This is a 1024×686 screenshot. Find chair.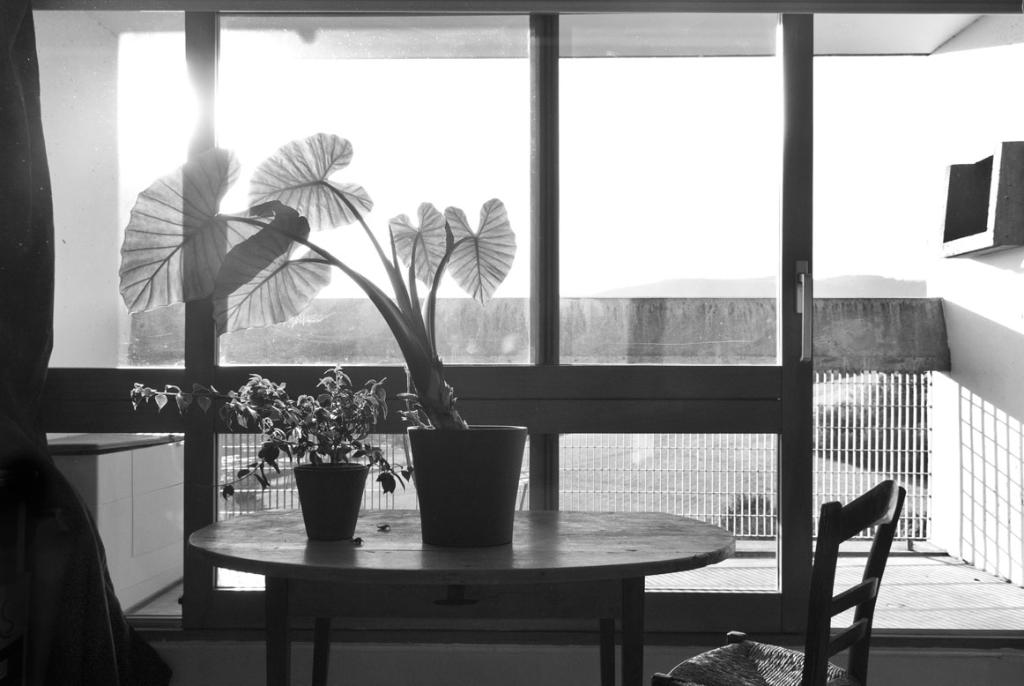
Bounding box: l=646, t=481, r=906, b=685.
